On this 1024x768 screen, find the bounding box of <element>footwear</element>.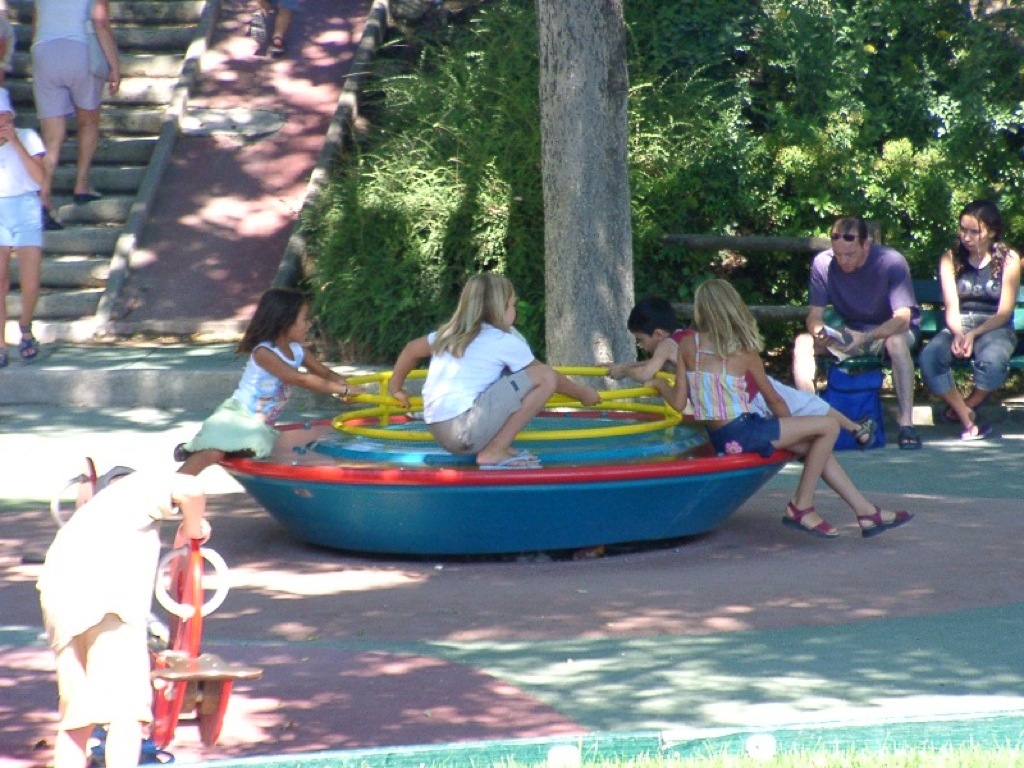
Bounding box: (22, 331, 43, 364).
